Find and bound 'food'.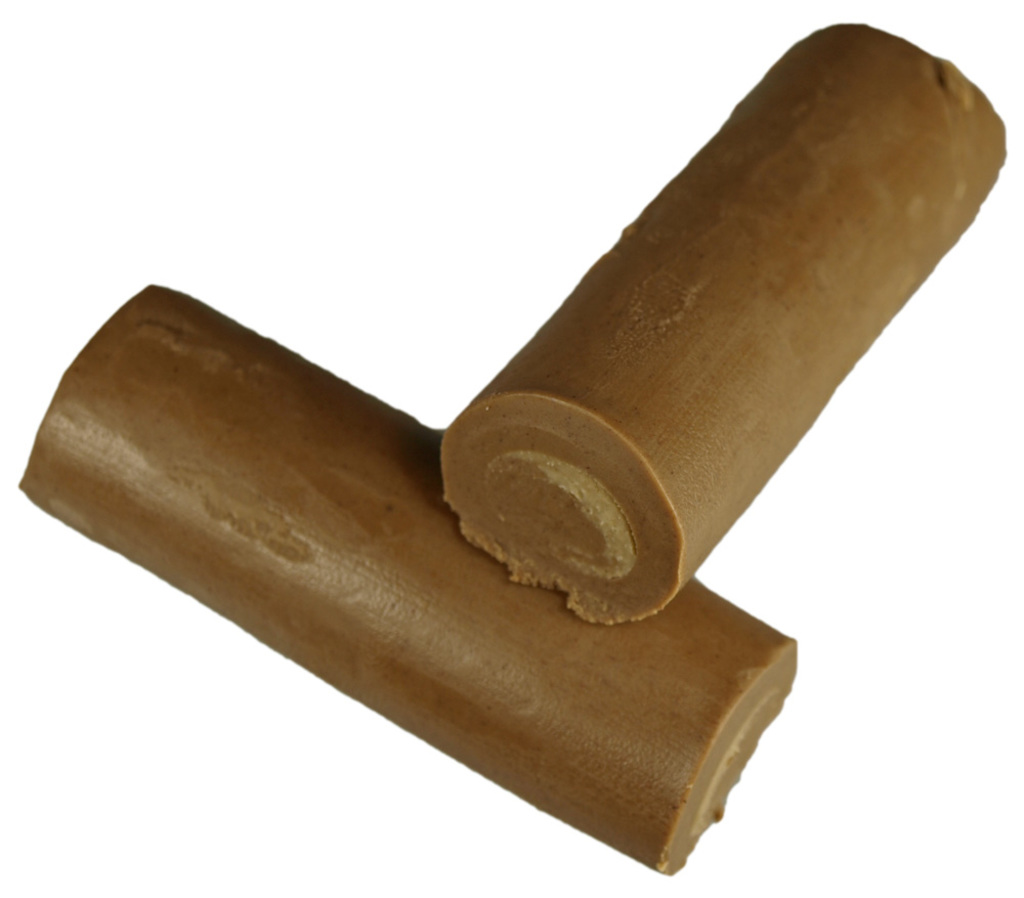
Bound: pyautogui.locateOnScreen(12, 19, 1016, 872).
